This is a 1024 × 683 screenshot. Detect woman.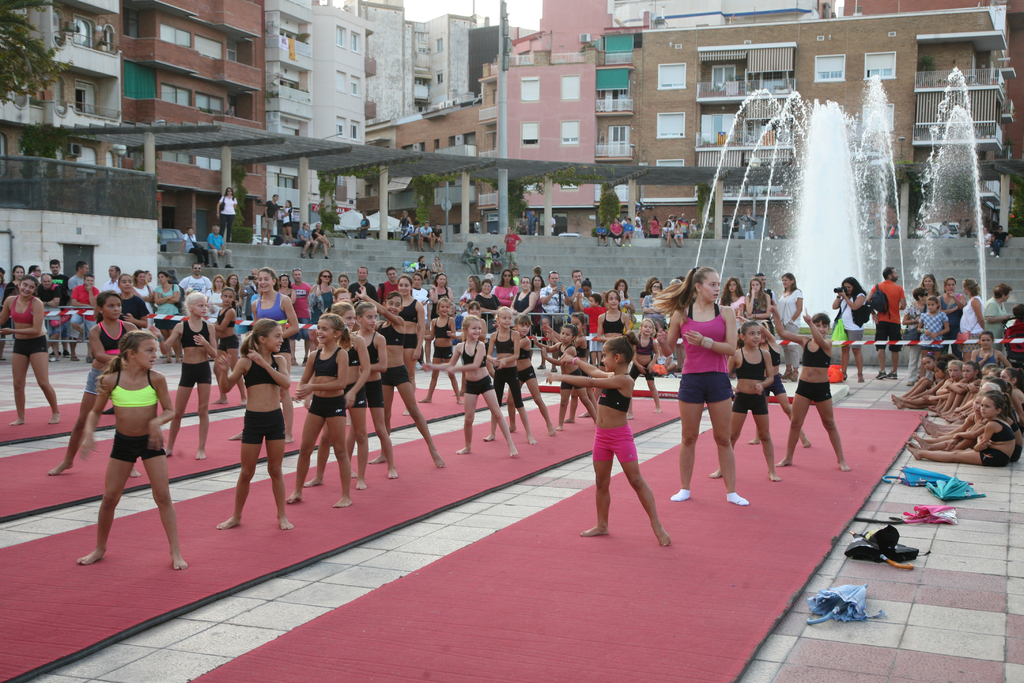
pyautogui.locateOnScreen(463, 266, 549, 344).
